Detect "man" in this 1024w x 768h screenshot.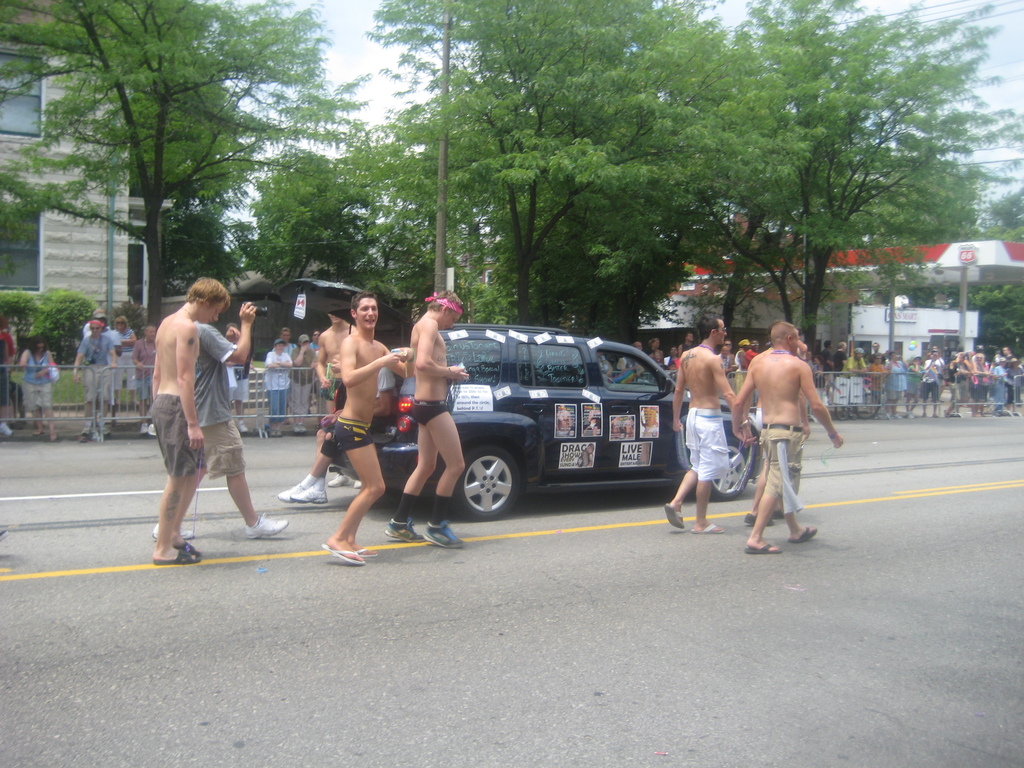
Detection: region(152, 276, 229, 565).
